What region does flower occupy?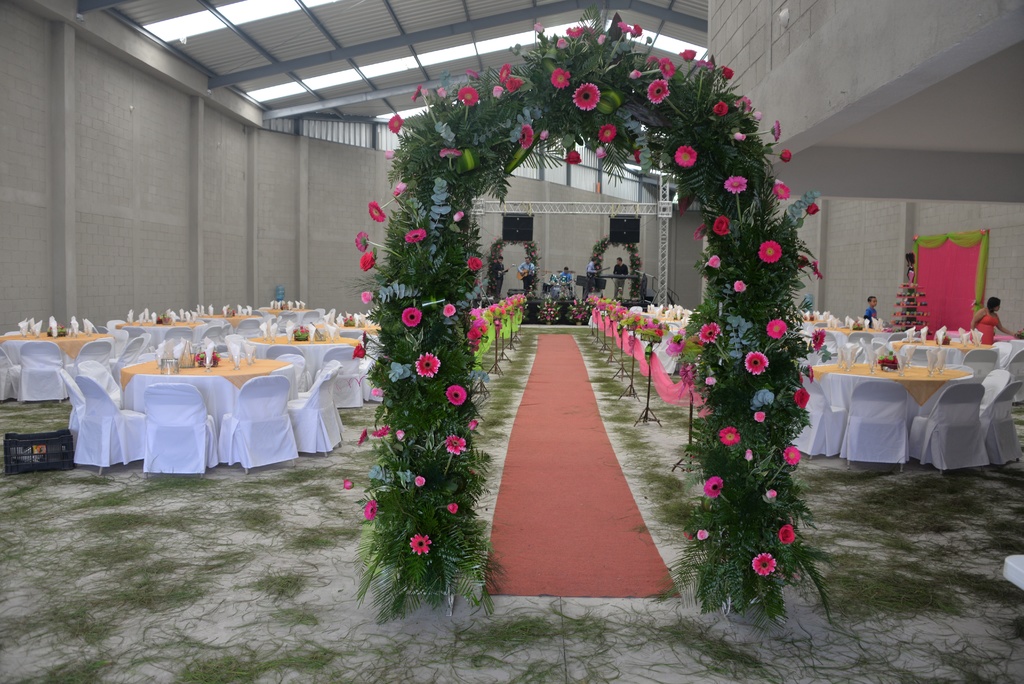
<region>343, 477, 355, 492</region>.
